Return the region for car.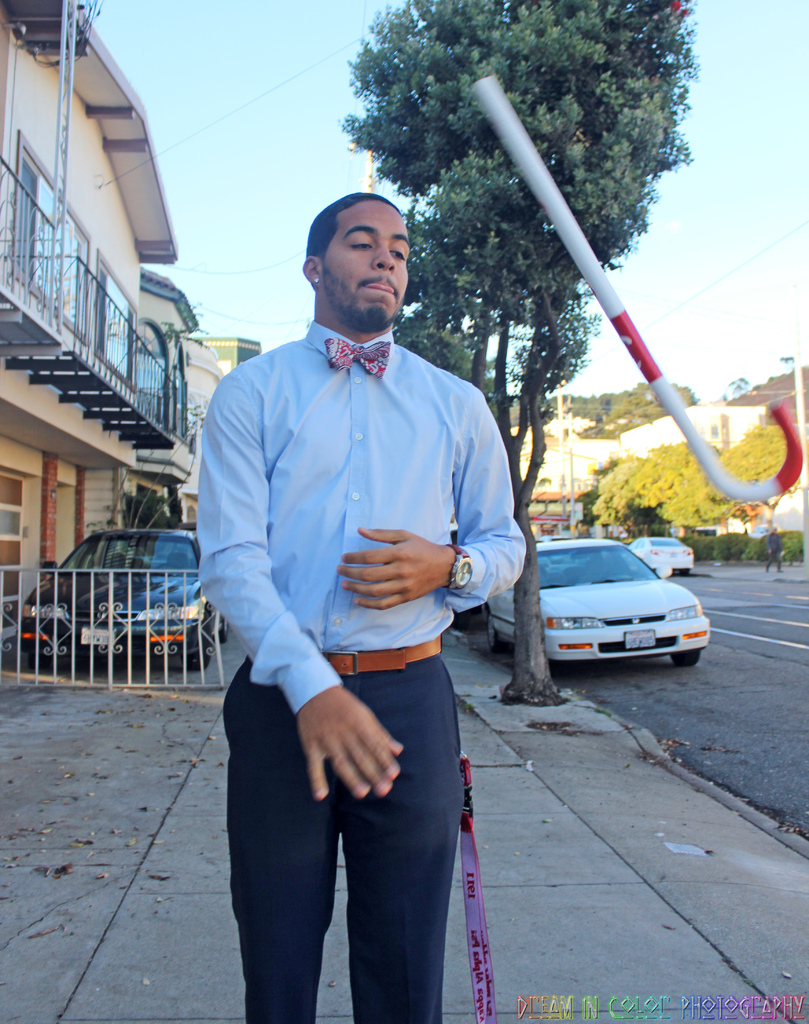
[15,522,230,670].
